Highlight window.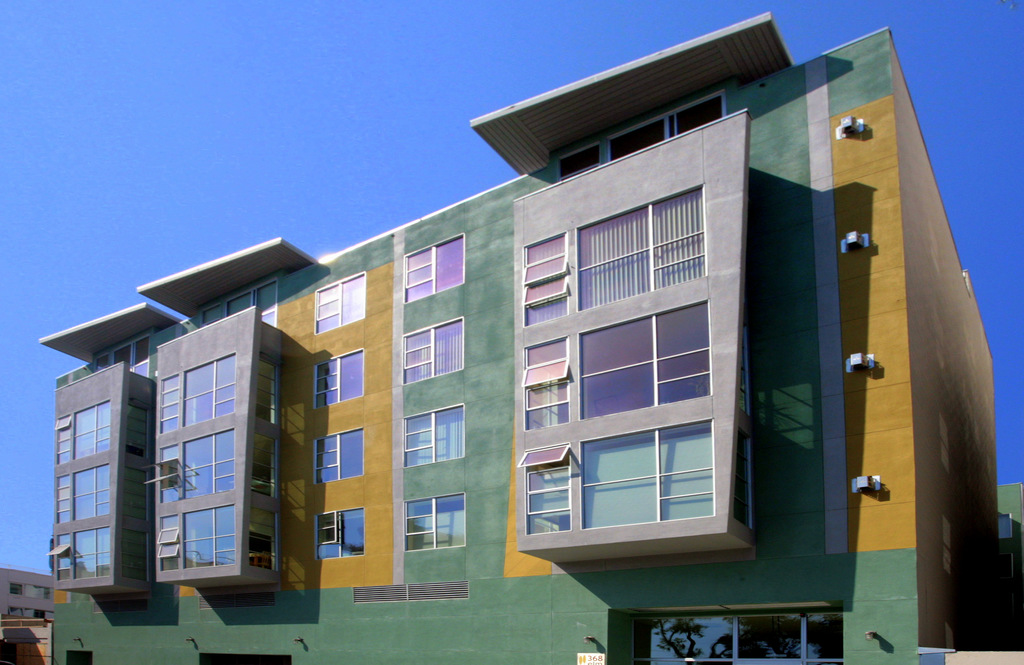
Highlighted region: x1=58 y1=473 x2=69 y2=511.
